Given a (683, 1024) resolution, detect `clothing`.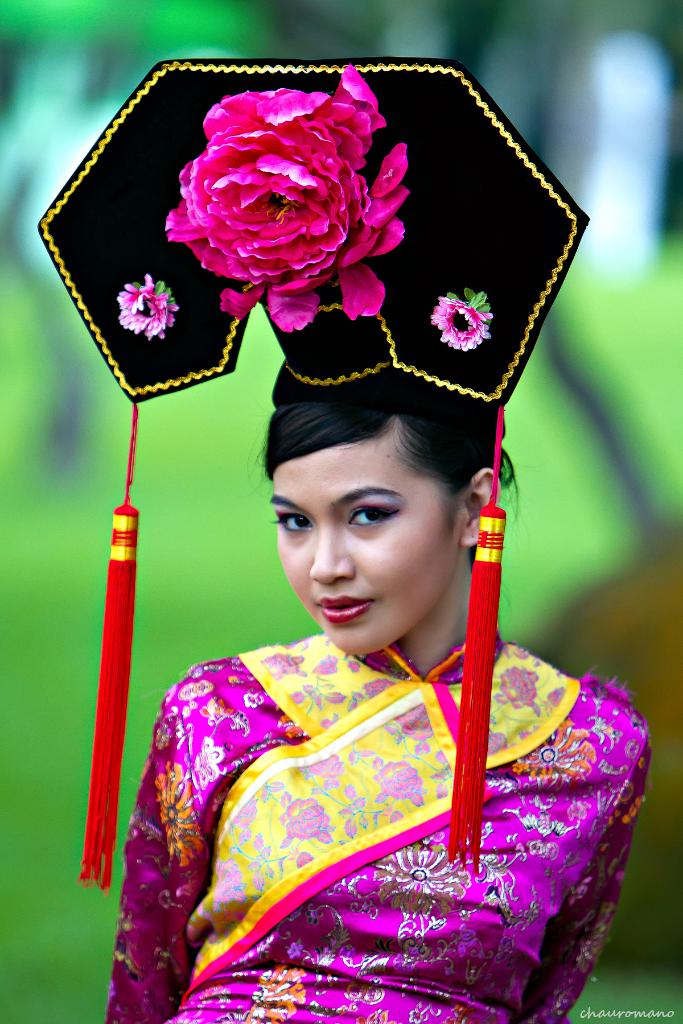
(x1=111, y1=615, x2=661, y2=1023).
